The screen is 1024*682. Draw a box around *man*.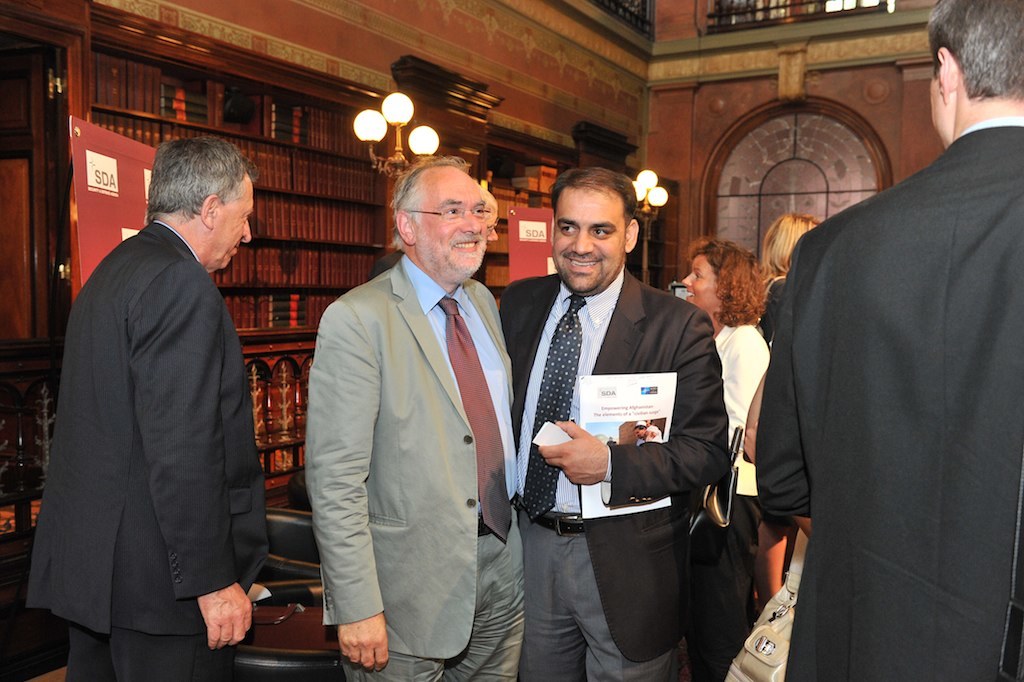
(755,0,1023,681).
